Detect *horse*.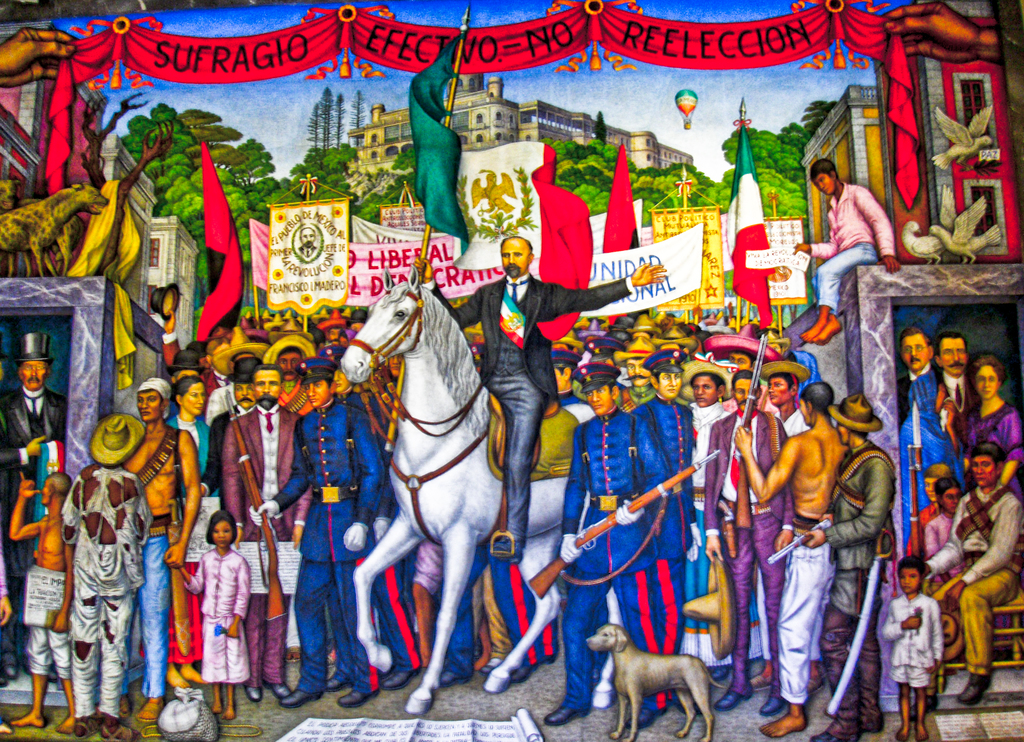
Detected at [350, 261, 616, 709].
